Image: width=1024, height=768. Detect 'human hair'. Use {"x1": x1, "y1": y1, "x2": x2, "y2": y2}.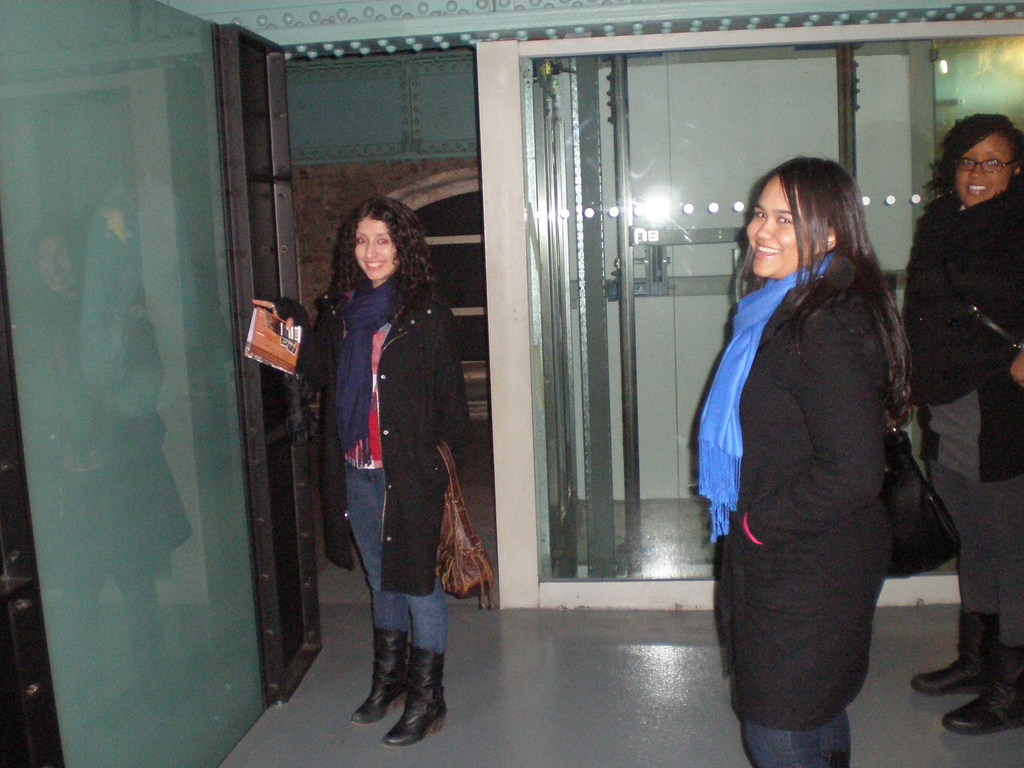
{"x1": 916, "y1": 113, "x2": 1023, "y2": 212}.
